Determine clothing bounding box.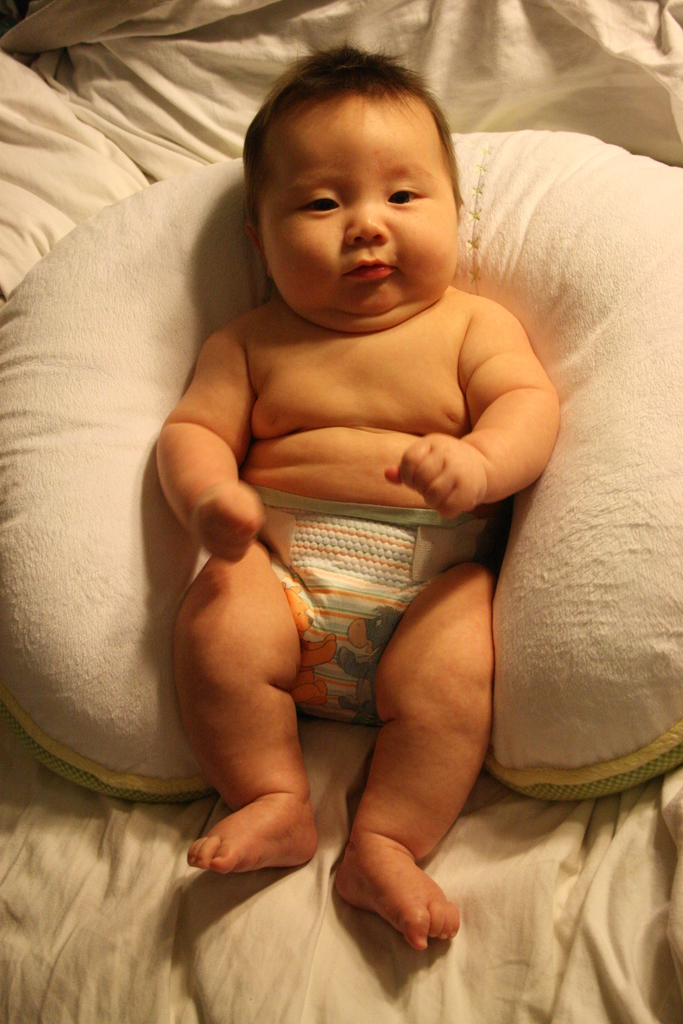
Determined: (x1=200, y1=479, x2=496, y2=727).
